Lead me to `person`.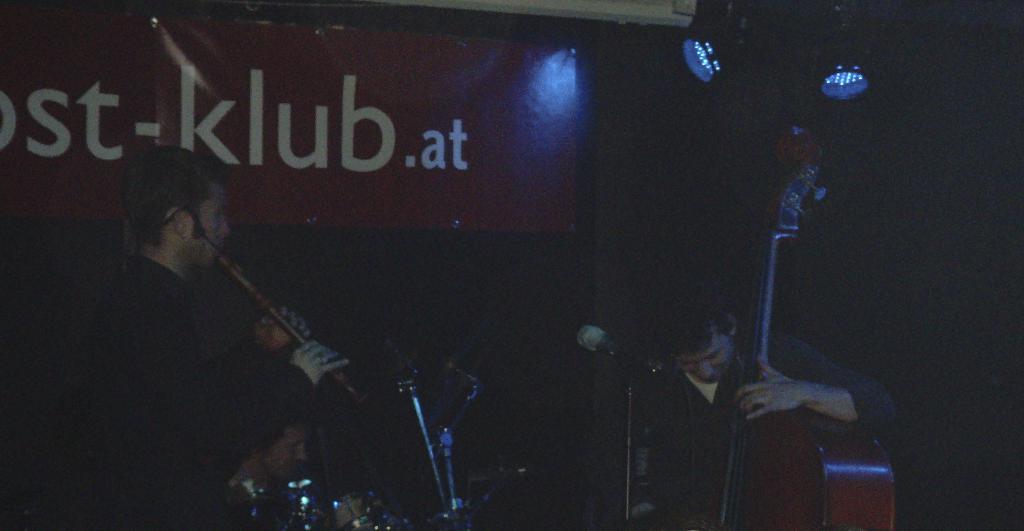
Lead to rect(40, 145, 359, 530).
